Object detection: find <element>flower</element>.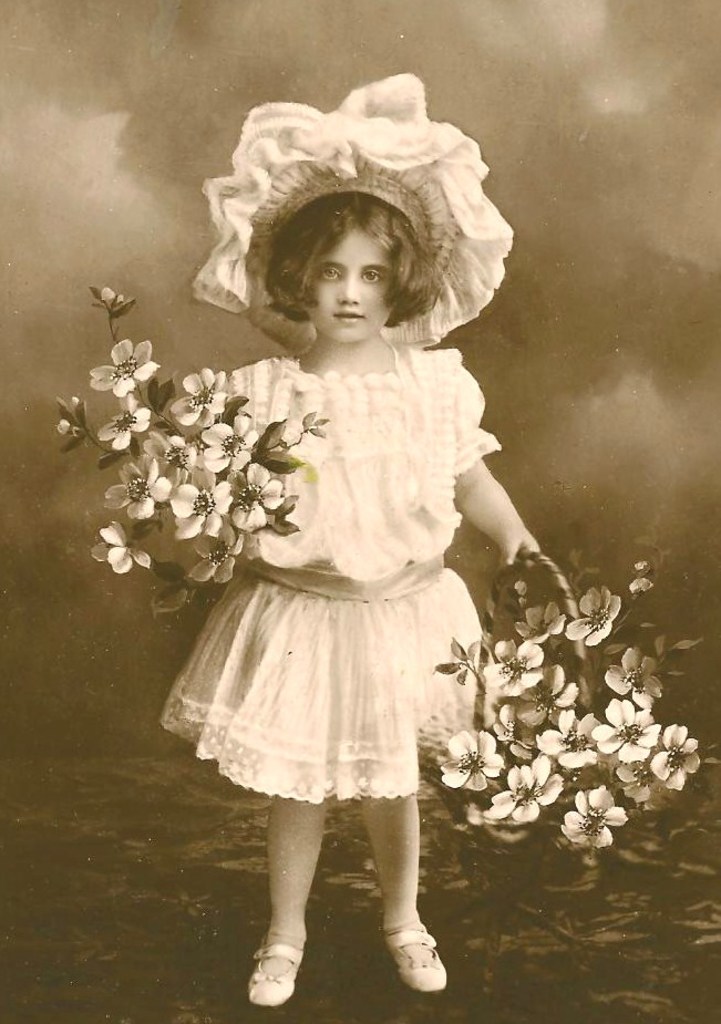
pyautogui.locateOnScreen(621, 558, 661, 604).
